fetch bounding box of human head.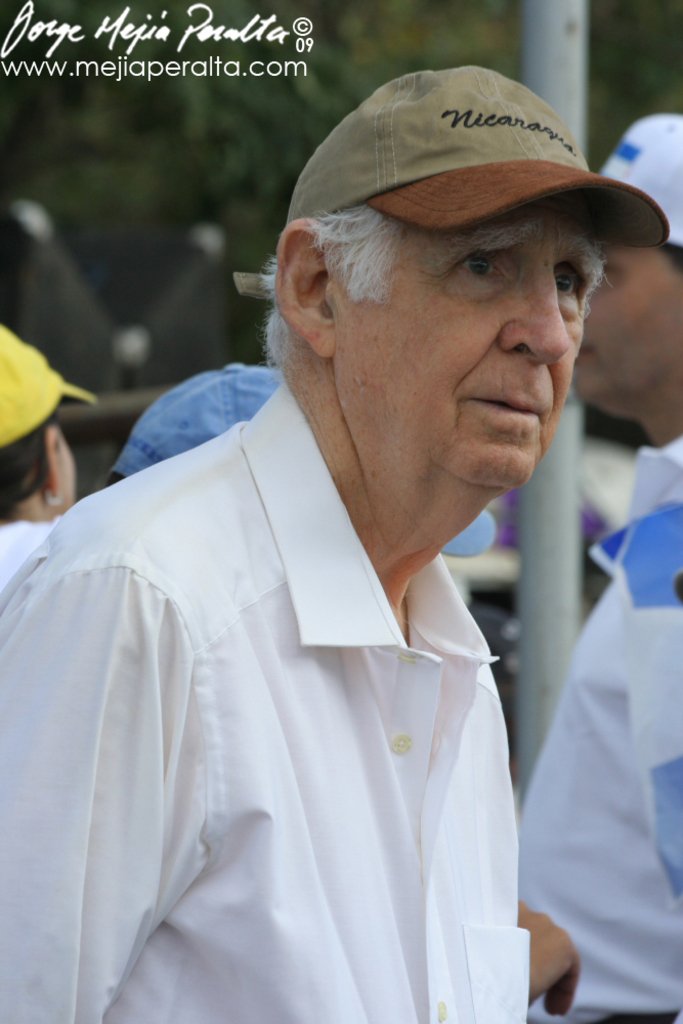
Bbox: box(0, 328, 75, 526).
